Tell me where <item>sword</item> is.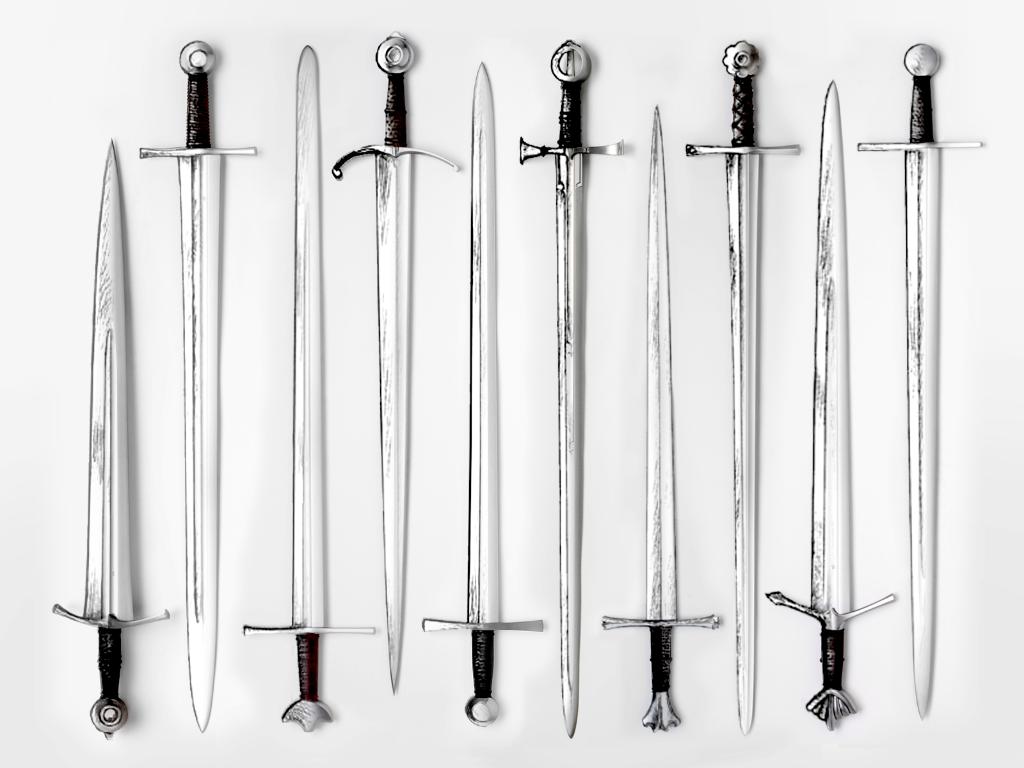
<item>sword</item> is at {"x1": 239, "y1": 41, "x2": 370, "y2": 729}.
